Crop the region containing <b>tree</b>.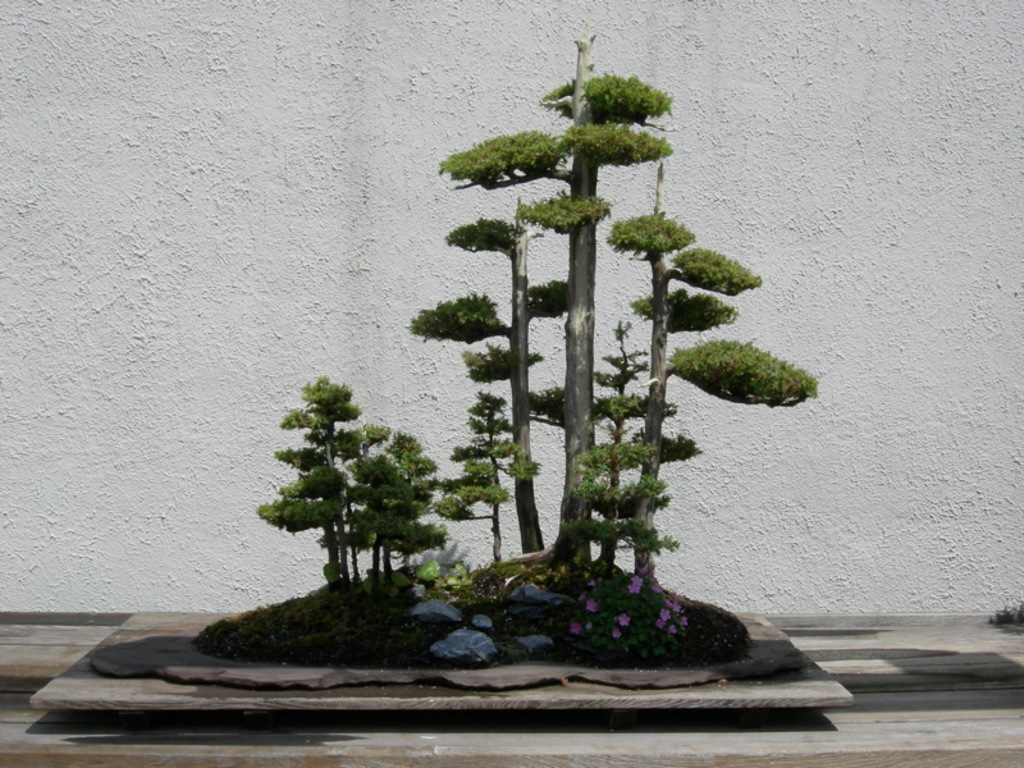
Crop region: region(410, 35, 817, 570).
